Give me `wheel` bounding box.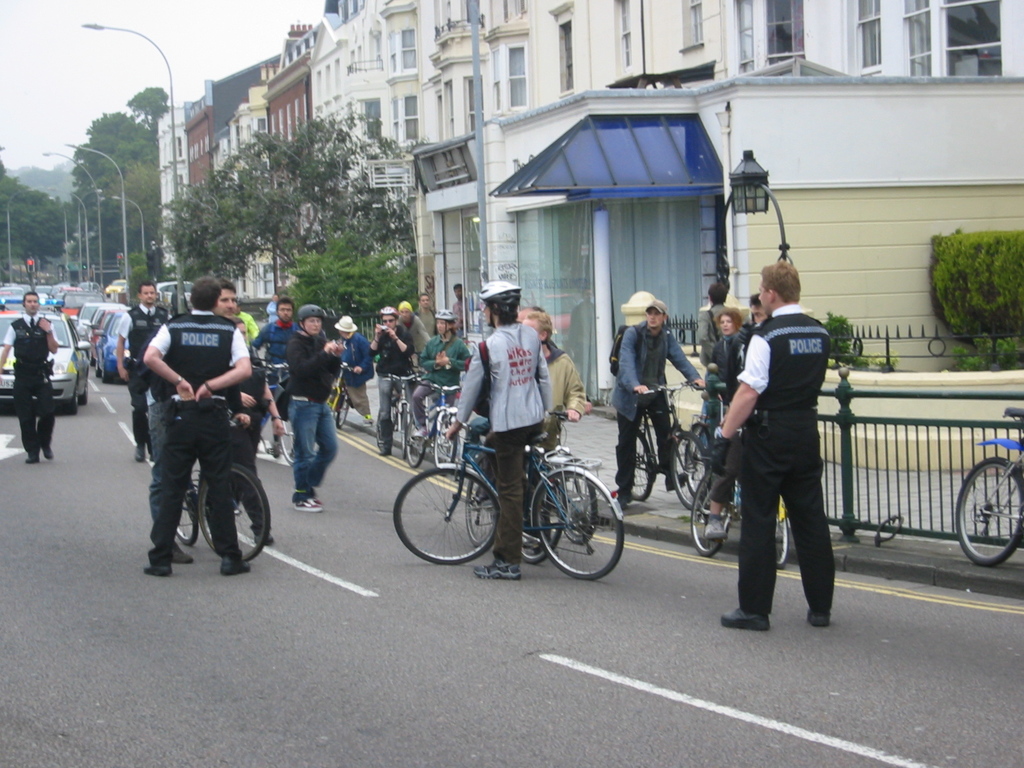
l=668, t=431, r=708, b=516.
